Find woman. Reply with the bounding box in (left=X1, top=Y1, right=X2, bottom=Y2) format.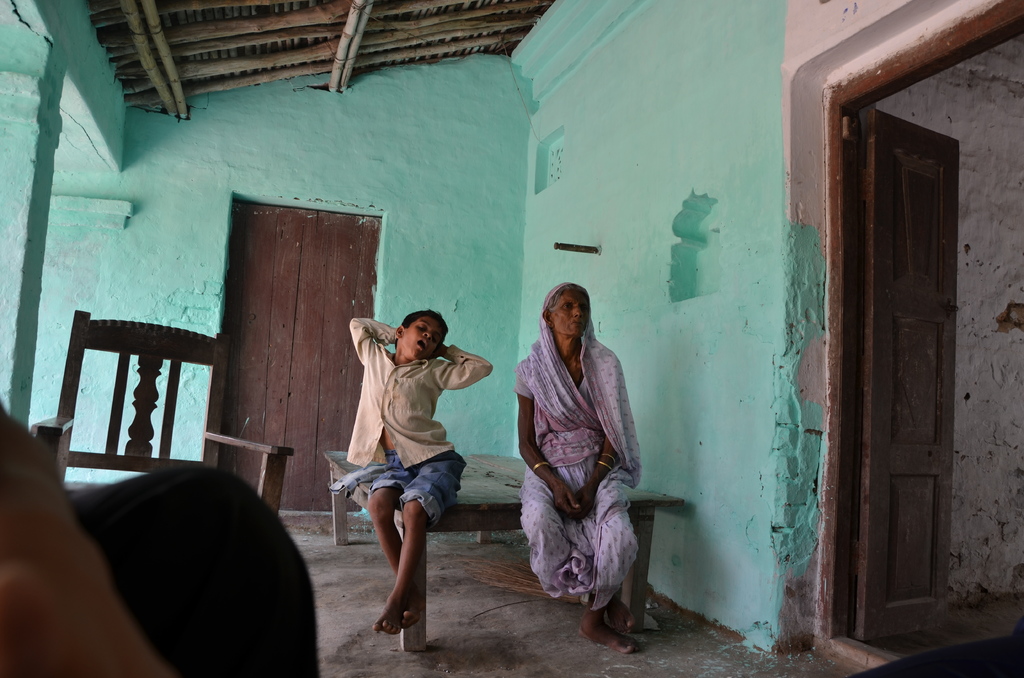
(left=513, top=266, right=648, bottom=654).
